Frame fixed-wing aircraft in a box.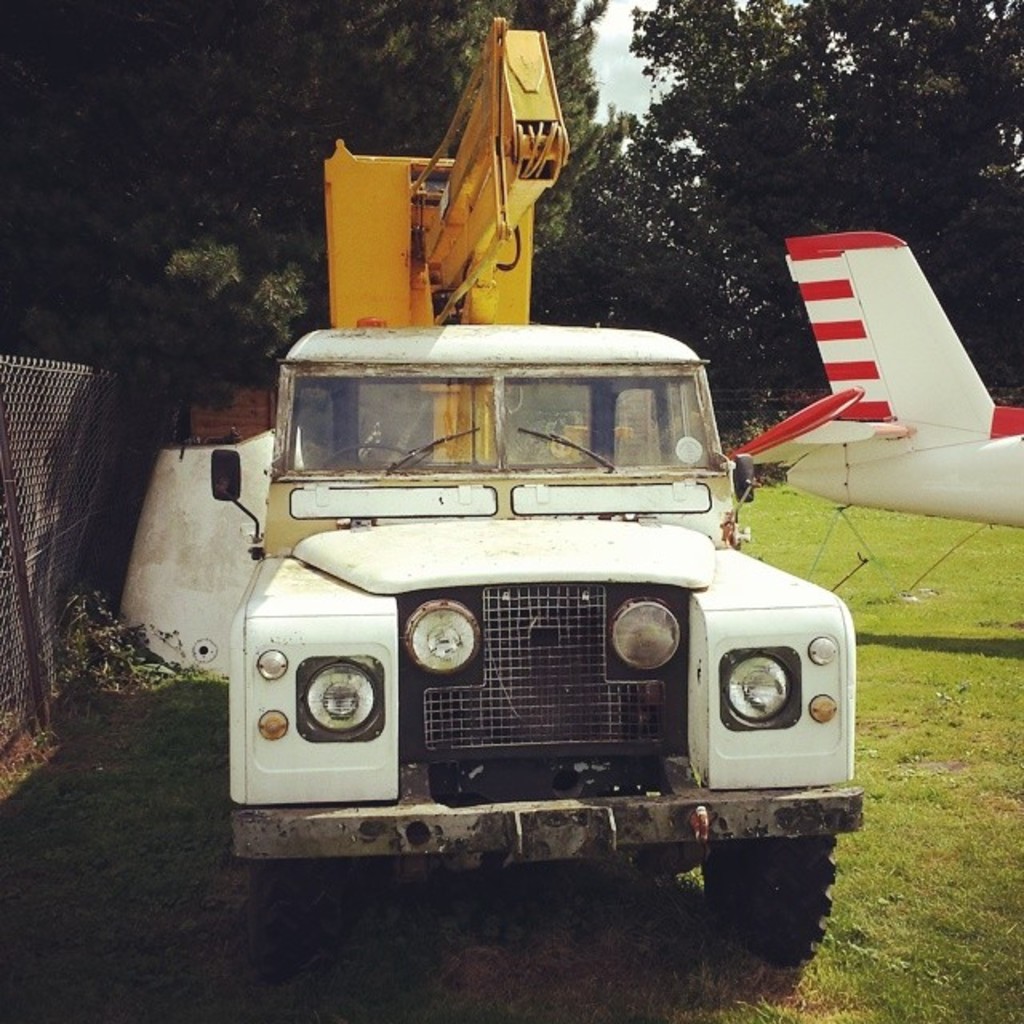
crop(738, 237, 1022, 522).
